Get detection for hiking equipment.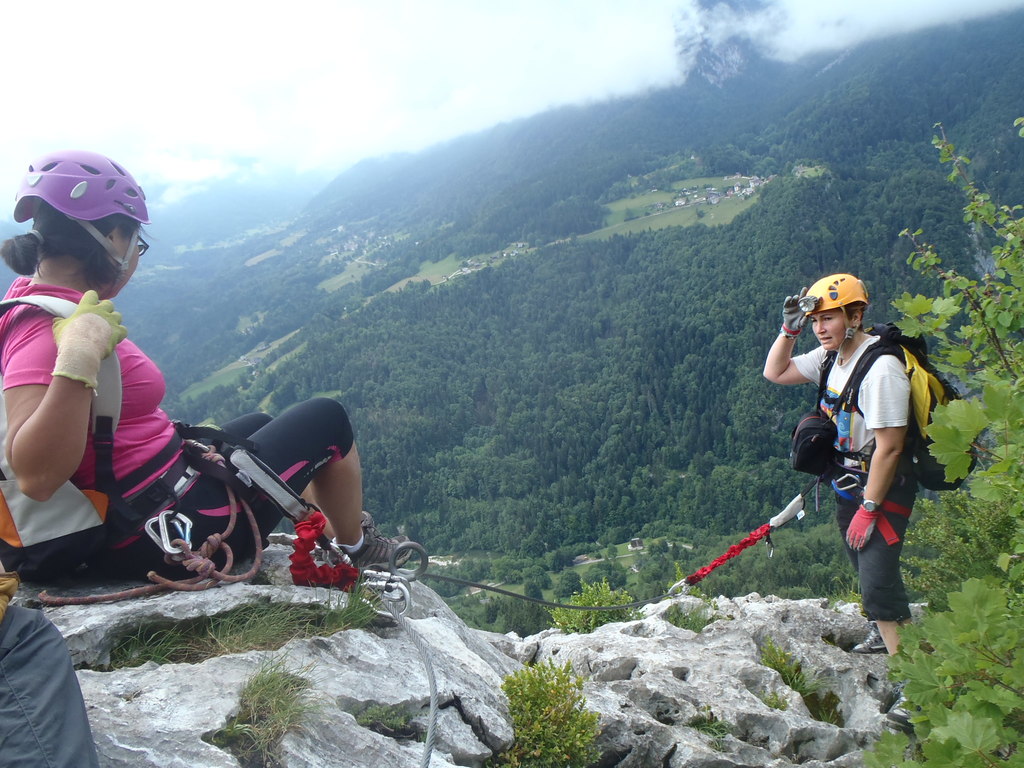
Detection: {"x1": 662, "y1": 468, "x2": 919, "y2": 599}.
